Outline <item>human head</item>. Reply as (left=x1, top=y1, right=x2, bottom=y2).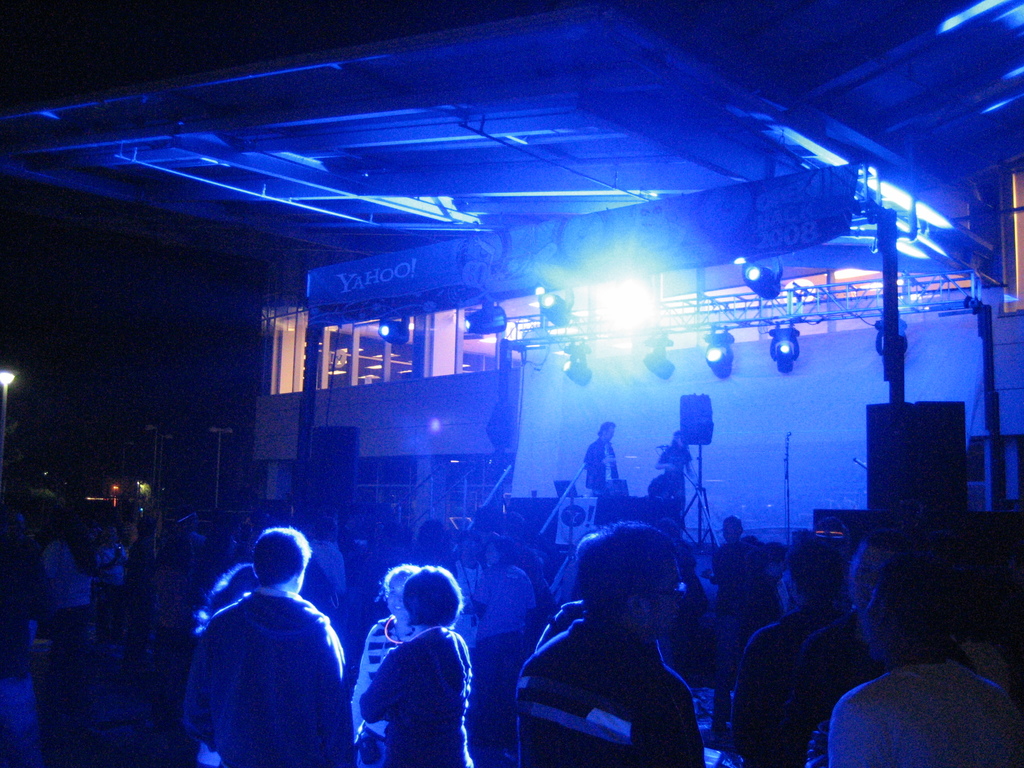
(left=253, top=531, right=312, bottom=595).
